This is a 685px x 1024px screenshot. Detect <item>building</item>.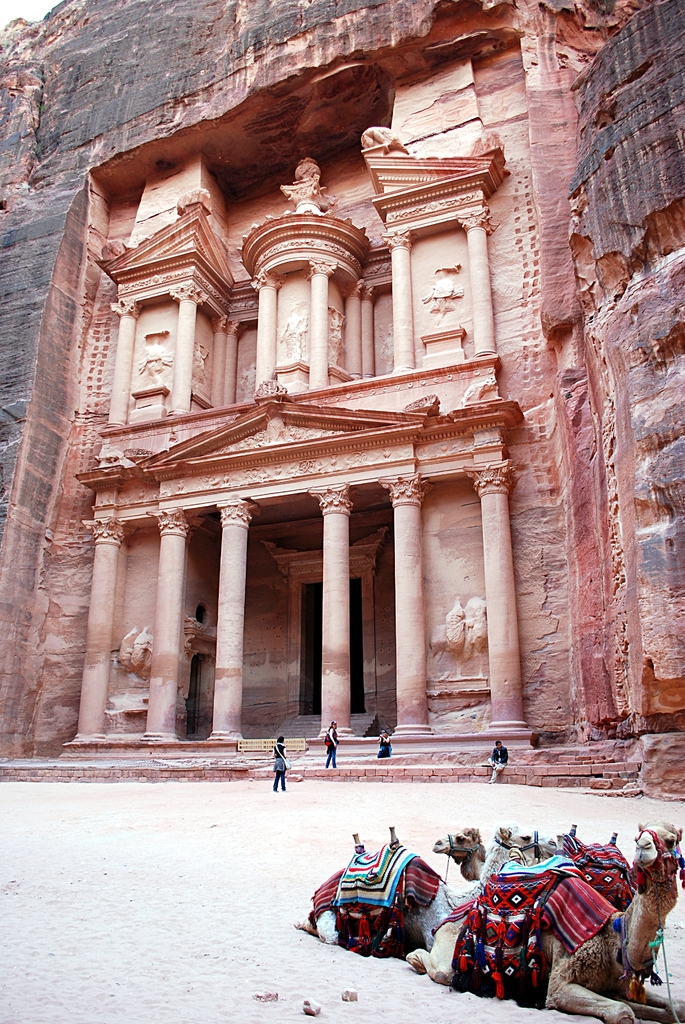
l=6, t=0, r=684, b=781.
